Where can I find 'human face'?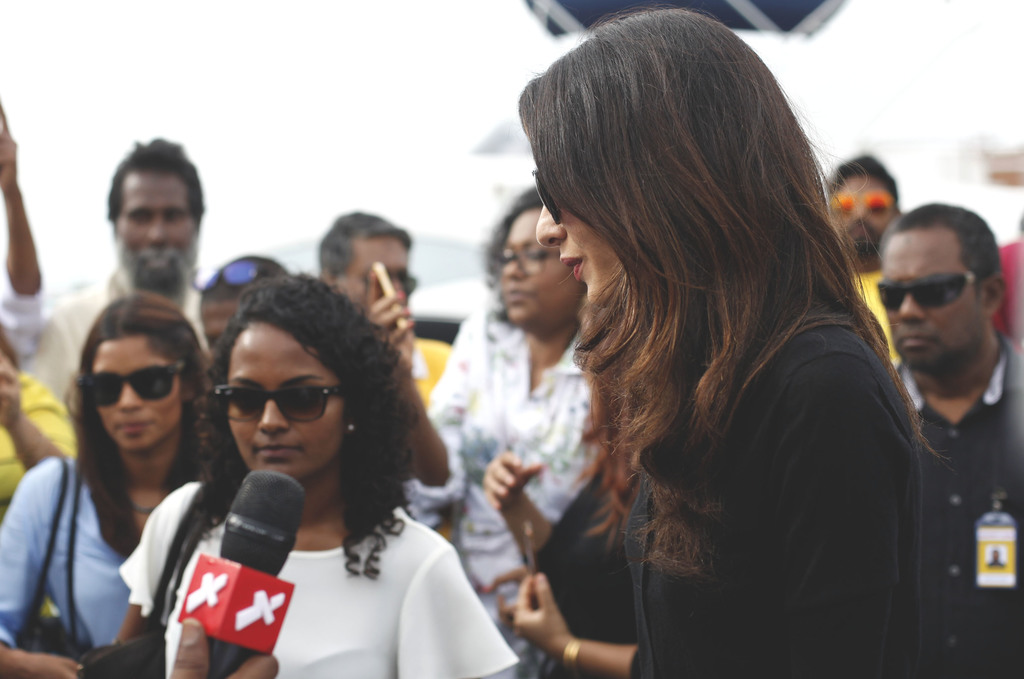
You can find it at bbox(226, 325, 343, 477).
